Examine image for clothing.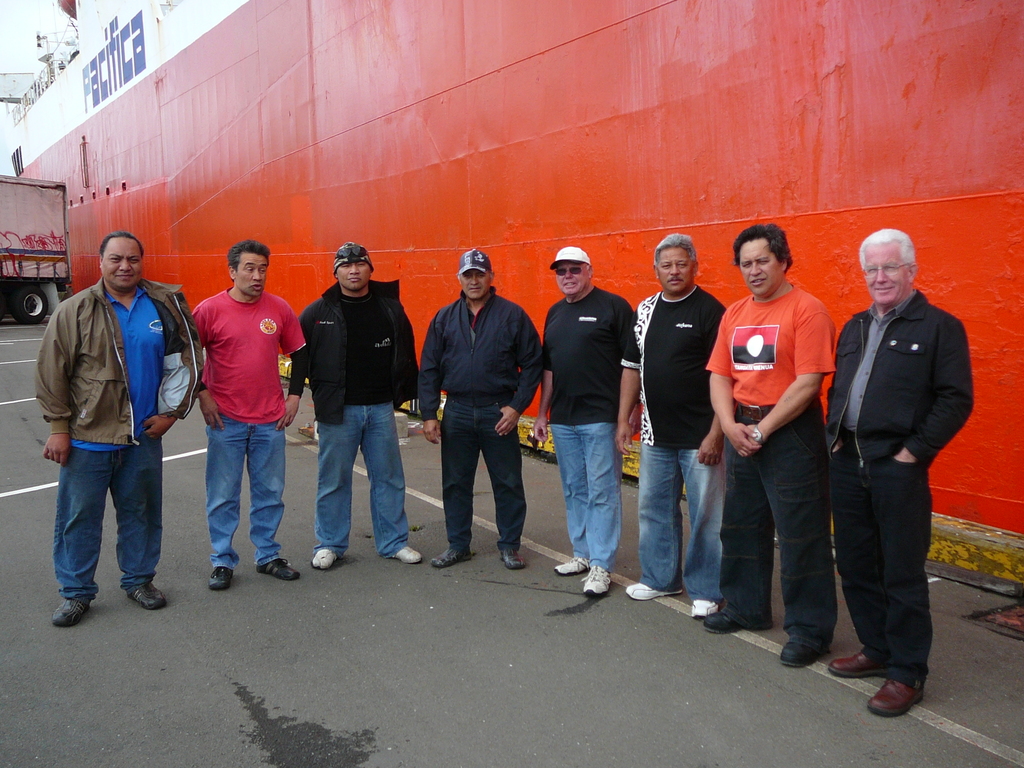
Examination result: crop(39, 282, 205, 590).
